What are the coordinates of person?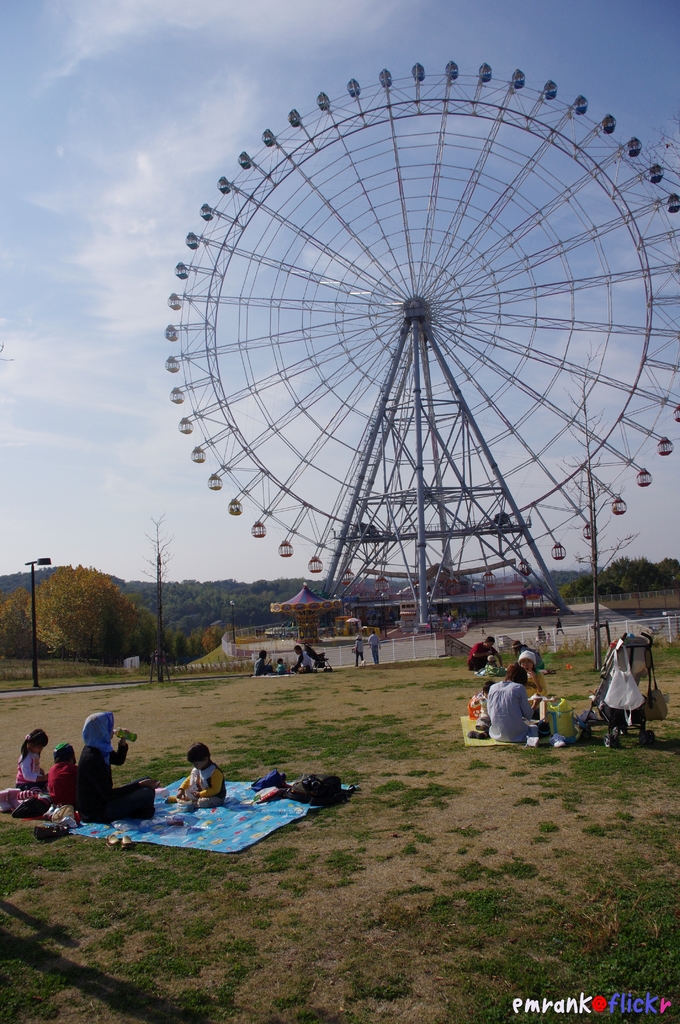
bbox=(47, 748, 79, 810).
